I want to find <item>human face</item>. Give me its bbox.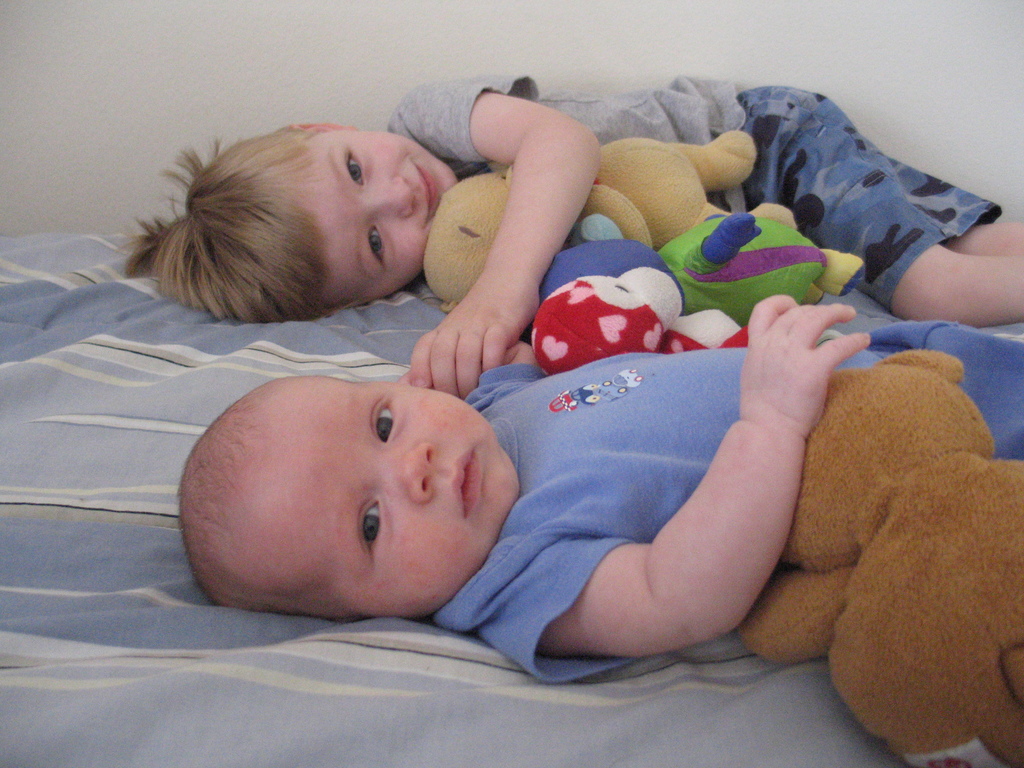
box(305, 130, 459, 306).
